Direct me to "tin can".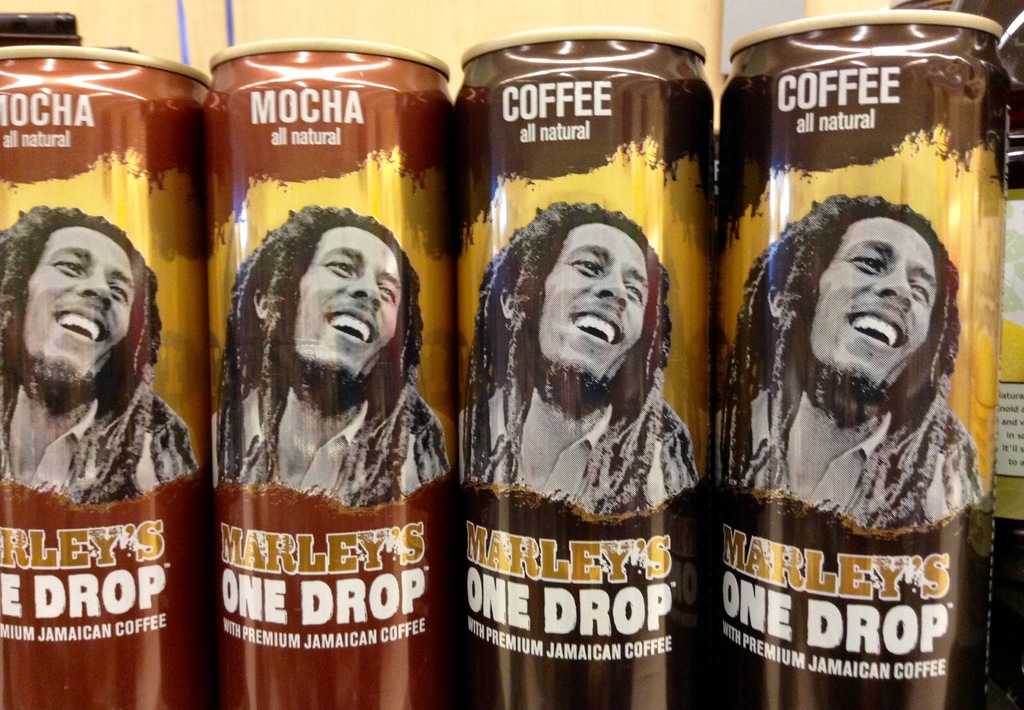
Direction: {"x1": 210, "y1": 38, "x2": 455, "y2": 709}.
